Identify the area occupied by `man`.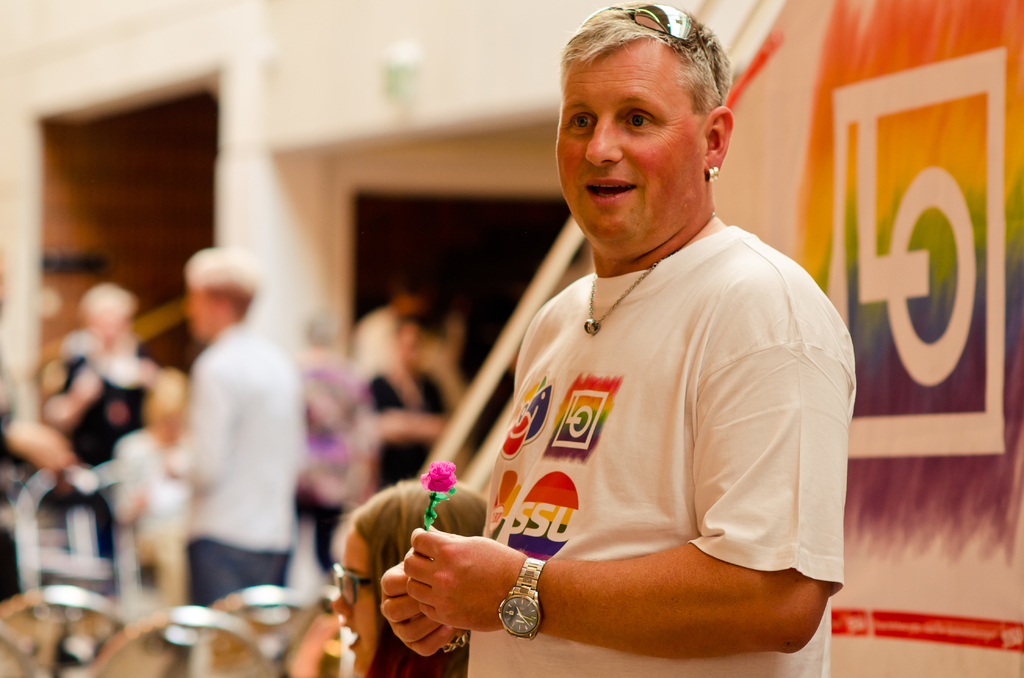
Area: (436, 2, 842, 677).
